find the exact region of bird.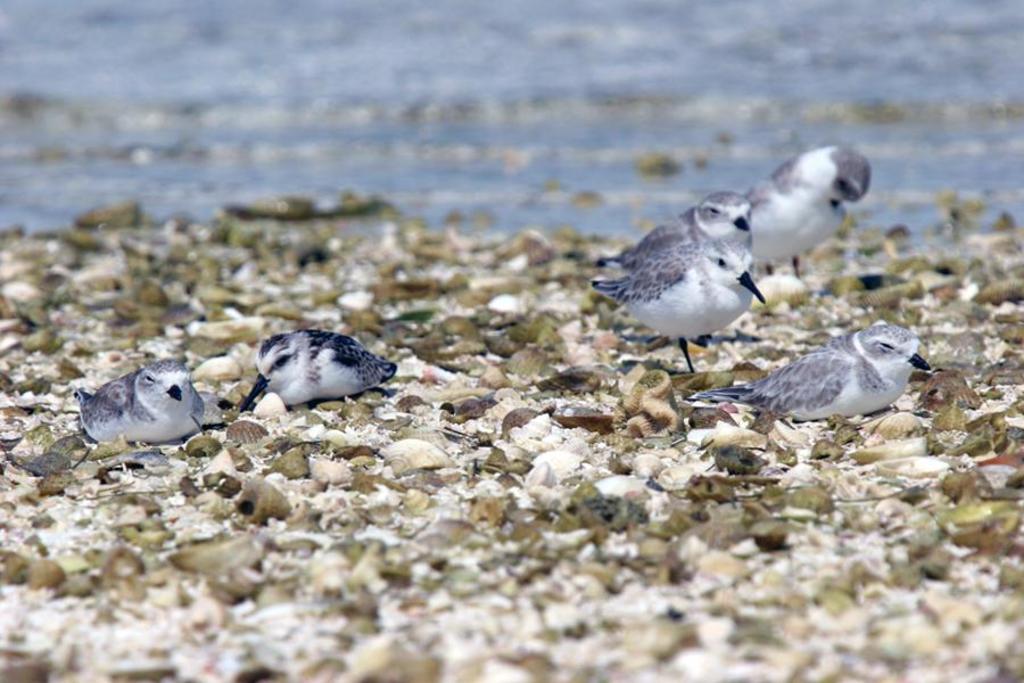
Exact region: box(580, 194, 748, 279).
